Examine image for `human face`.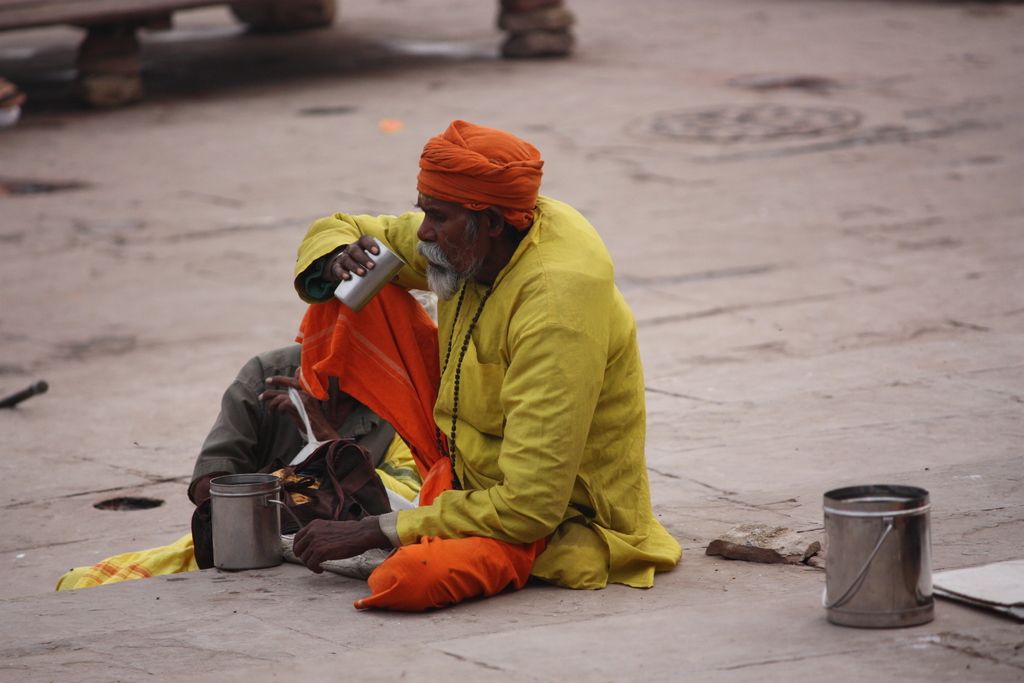
Examination result: 420,189,482,273.
